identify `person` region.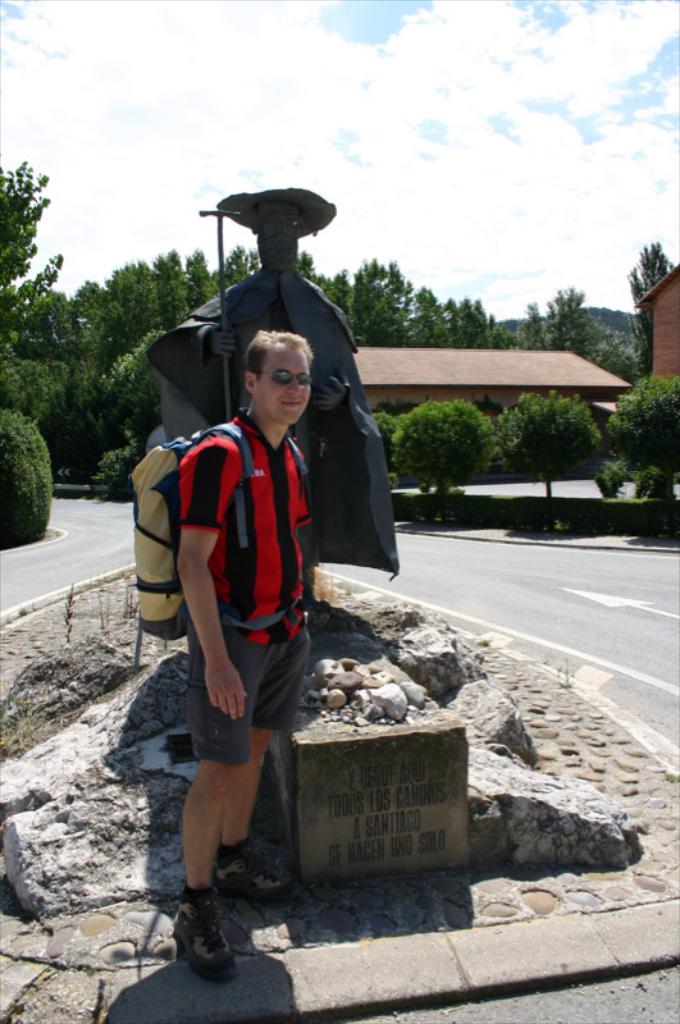
Region: select_region(140, 306, 337, 968).
